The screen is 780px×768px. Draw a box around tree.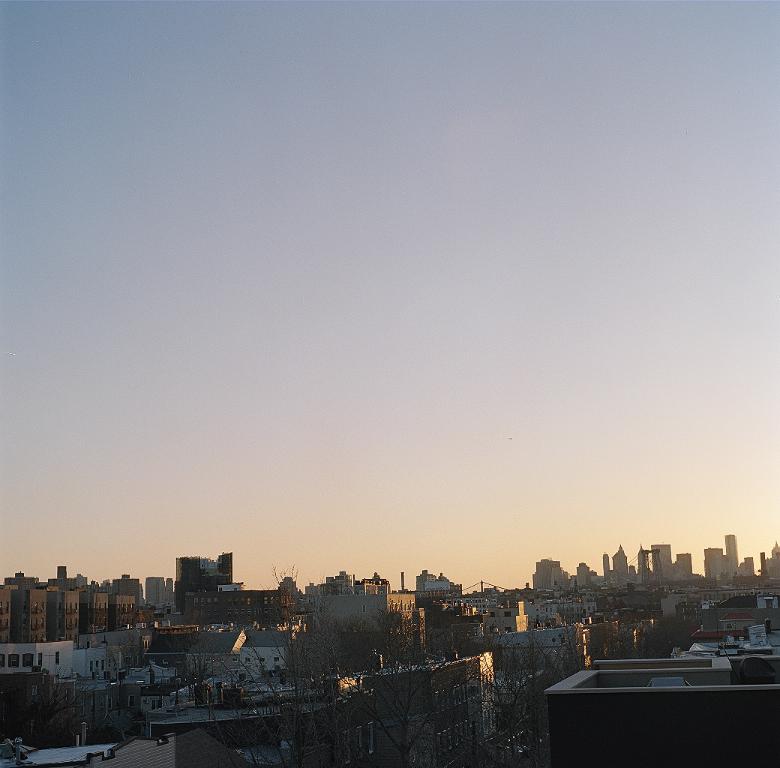
<bbox>95, 634, 139, 707</bbox>.
